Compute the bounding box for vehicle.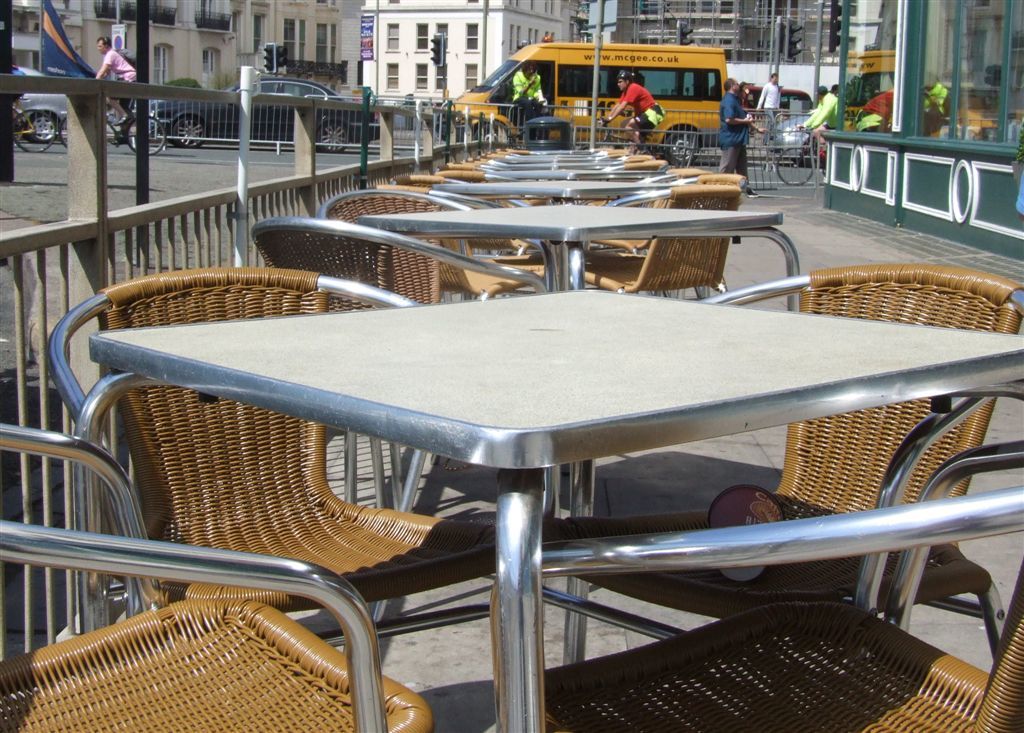
[774, 128, 838, 186].
